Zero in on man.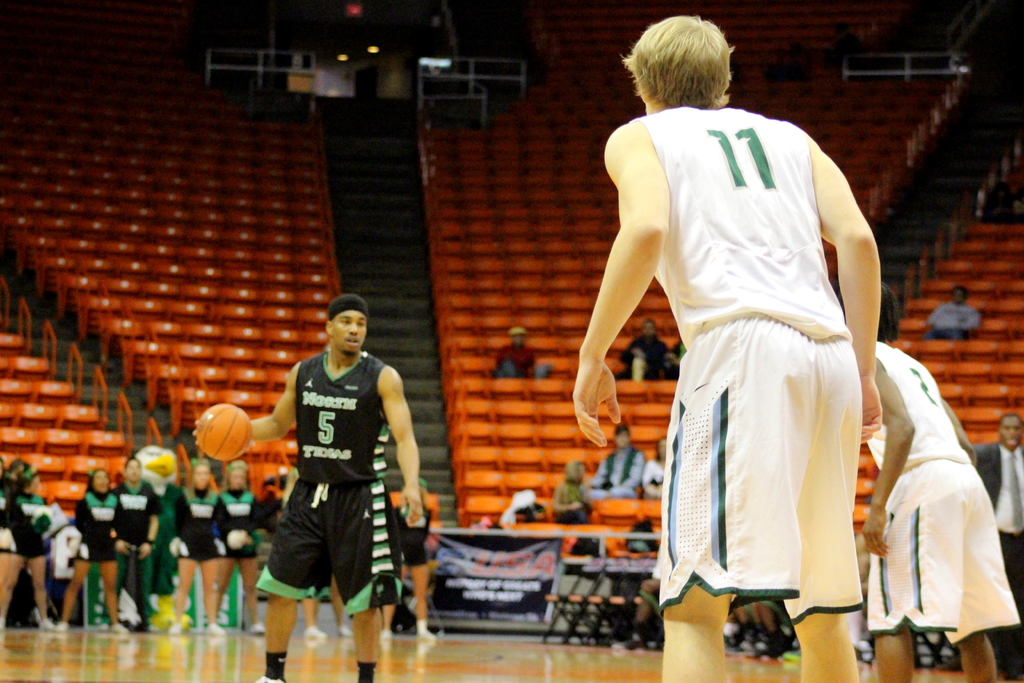
Zeroed in: region(243, 283, 424, 660).
